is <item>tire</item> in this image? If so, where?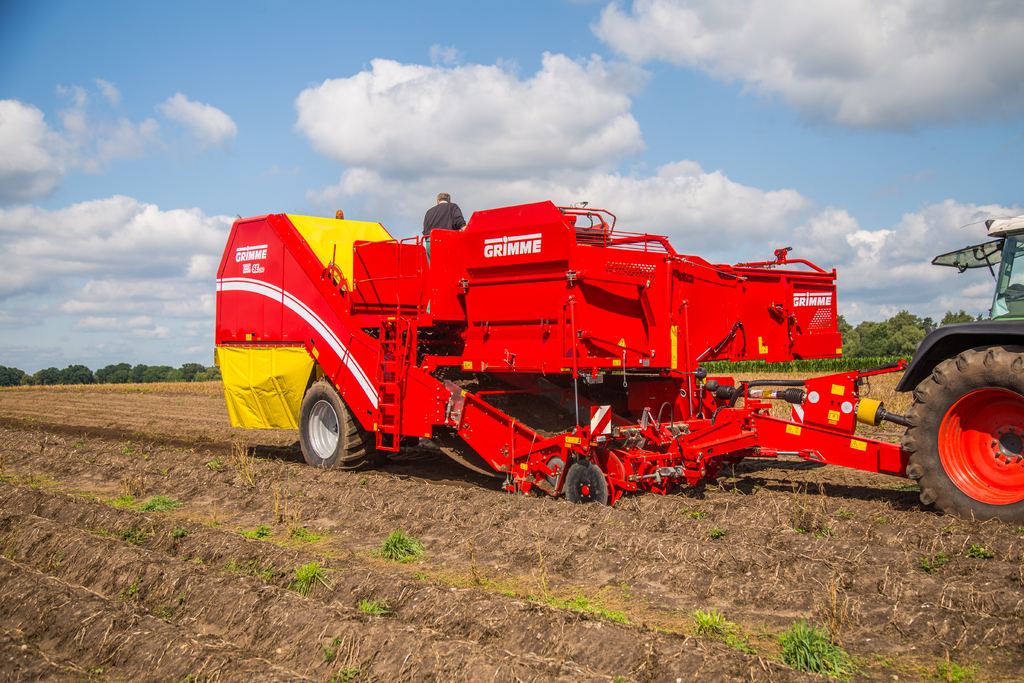
Yes, at <region>297, 378, 368, 474</region>.
